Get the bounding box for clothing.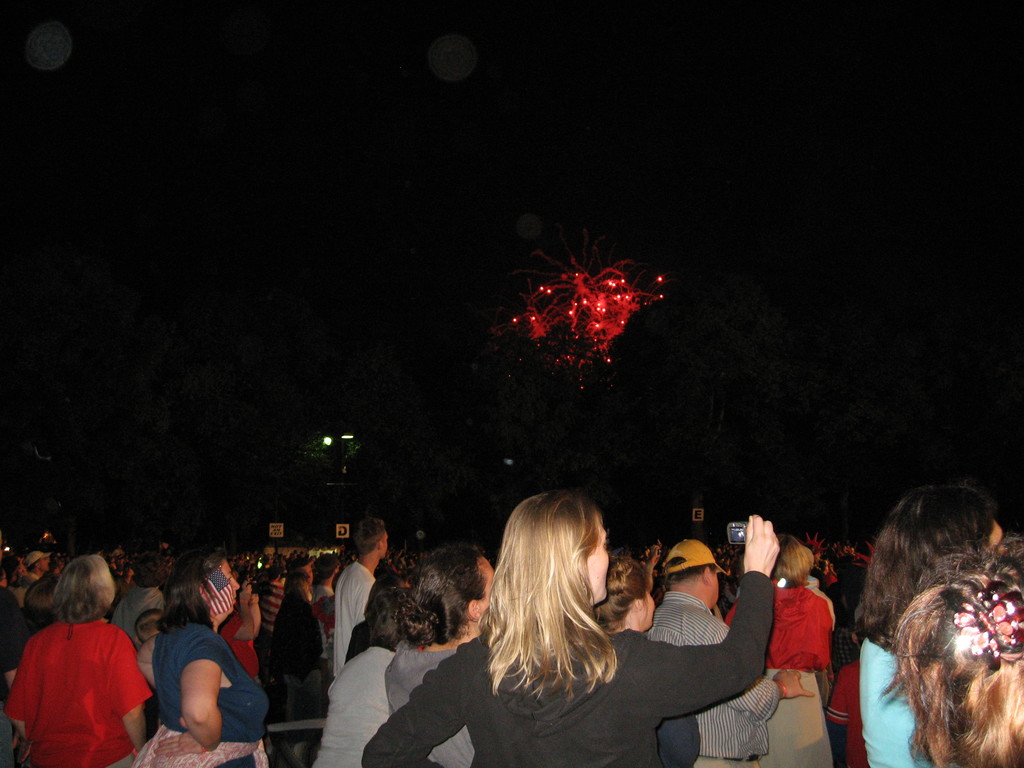
(x1=131, y1=631, x2=164, y2=737).
